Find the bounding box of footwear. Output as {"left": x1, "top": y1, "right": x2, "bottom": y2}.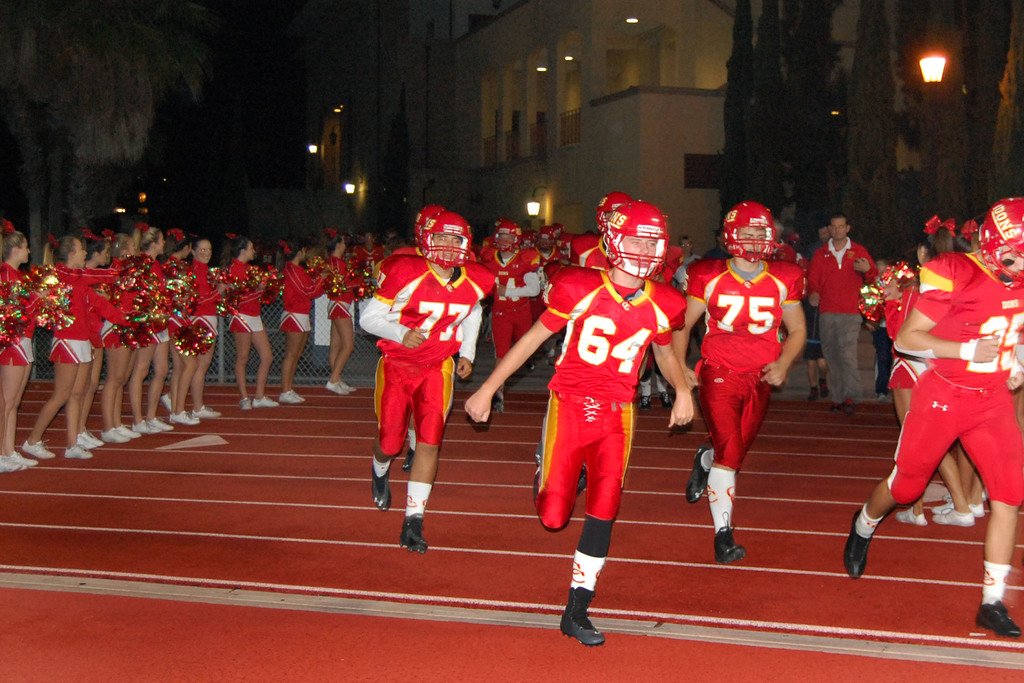
{"left": 684, "top": 445, "right": 709, "bottom": 502}.
